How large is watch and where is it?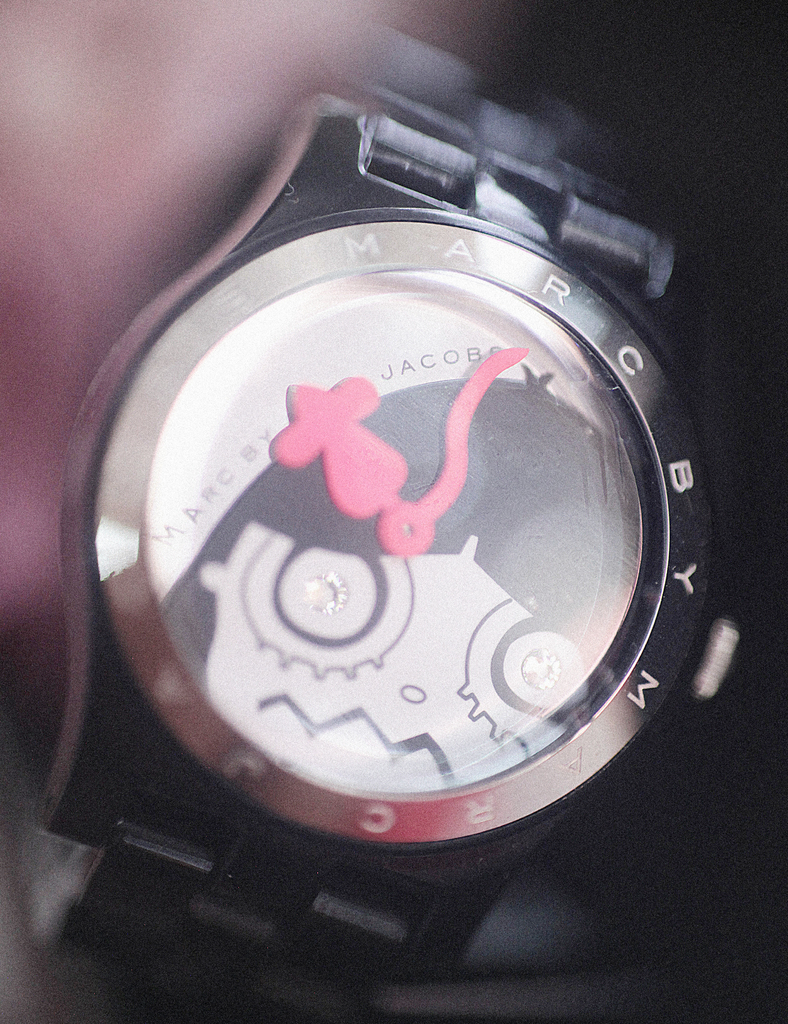
Bounding box: 33 88 738 1023.
